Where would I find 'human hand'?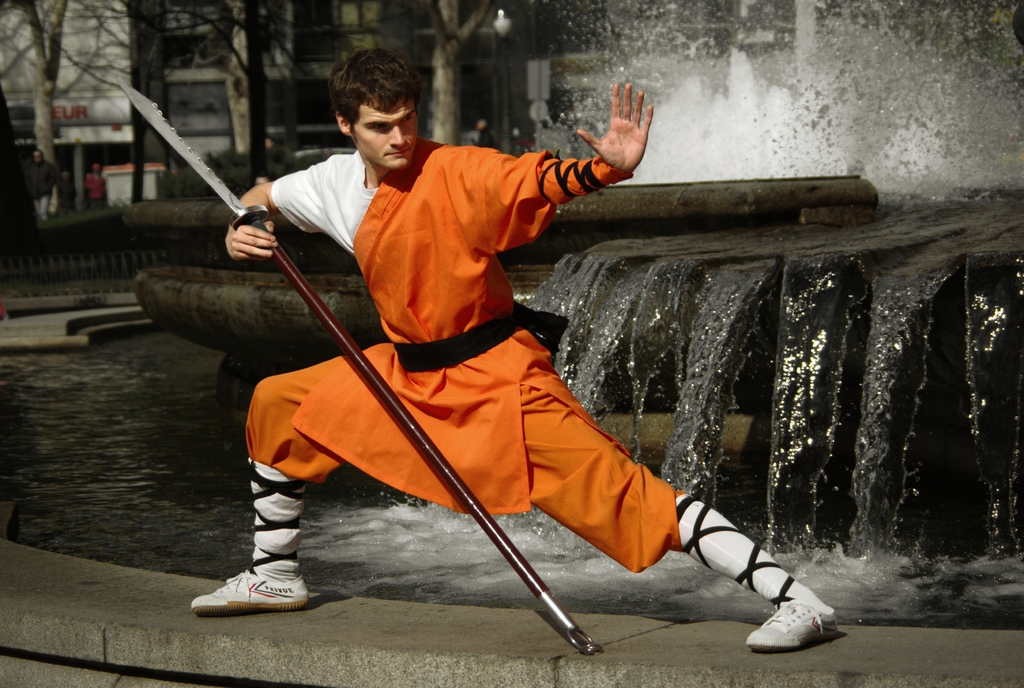
At box=[226, 220, 281, 265].
